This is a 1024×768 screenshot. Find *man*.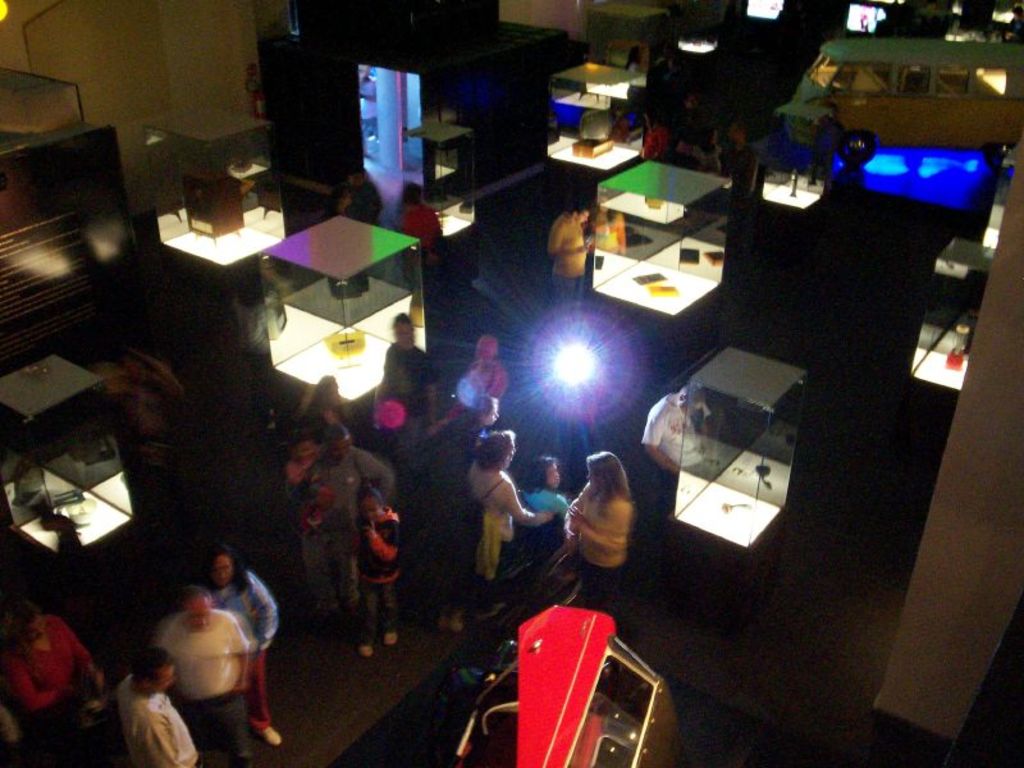
Bounding box: {"left": 300, "top": 428, "right": 397, "bottom": 614}.
